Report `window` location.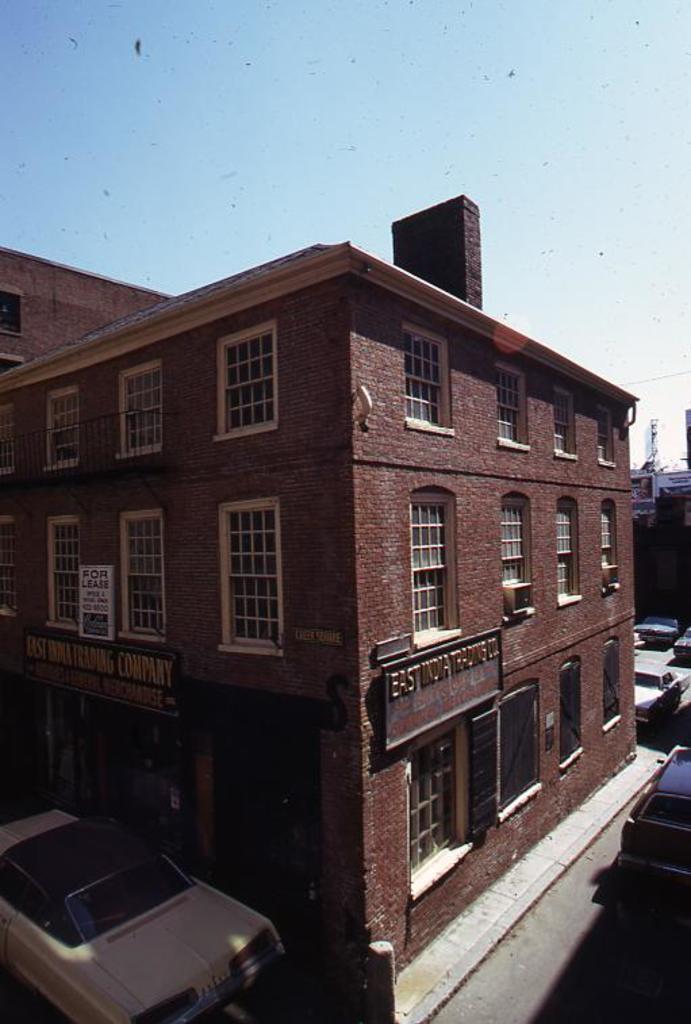
Report: [549,386,579,457].
